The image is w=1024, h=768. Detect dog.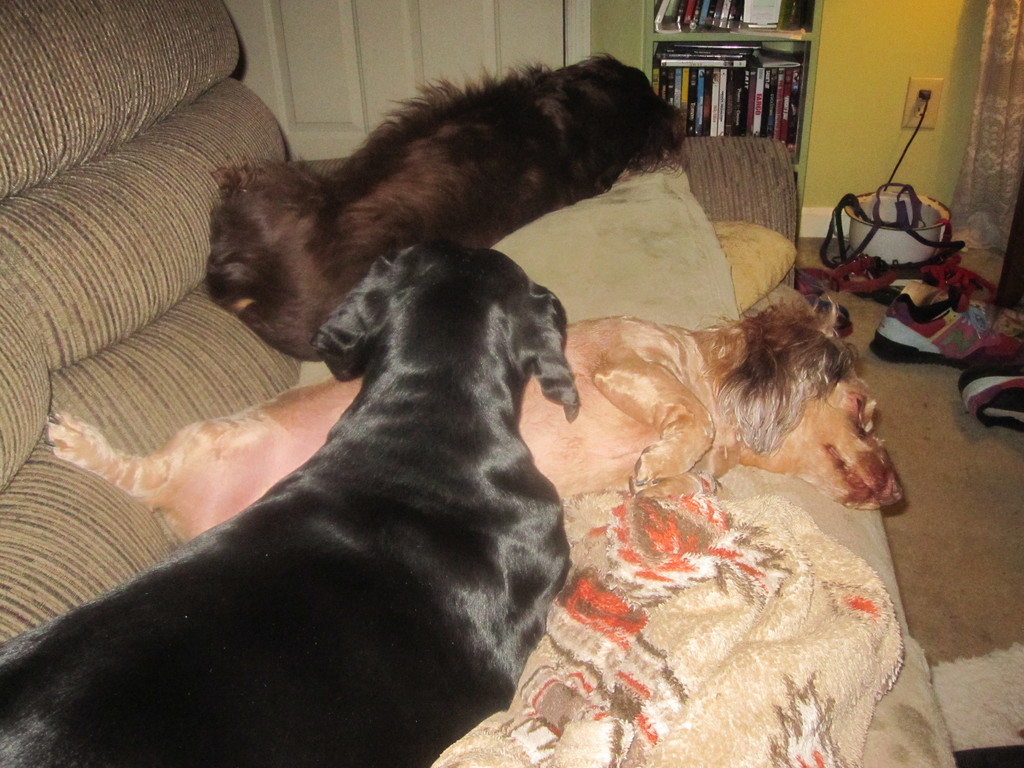
Detection: l=46, t=292, r=908, b=549.
